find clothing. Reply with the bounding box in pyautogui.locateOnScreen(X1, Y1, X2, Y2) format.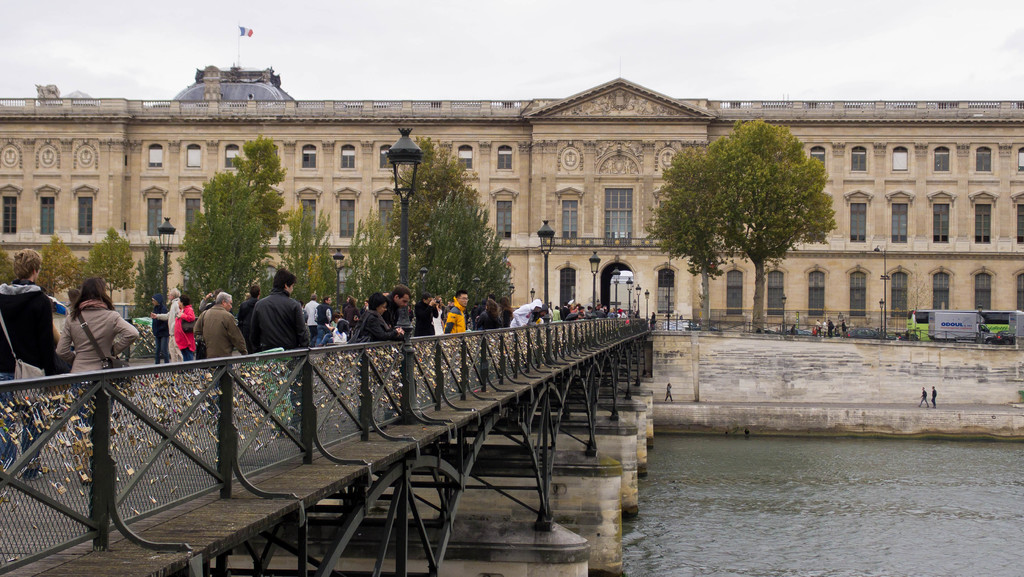
pyautogui.locateOnScreen(53, 301, 137, 428).
